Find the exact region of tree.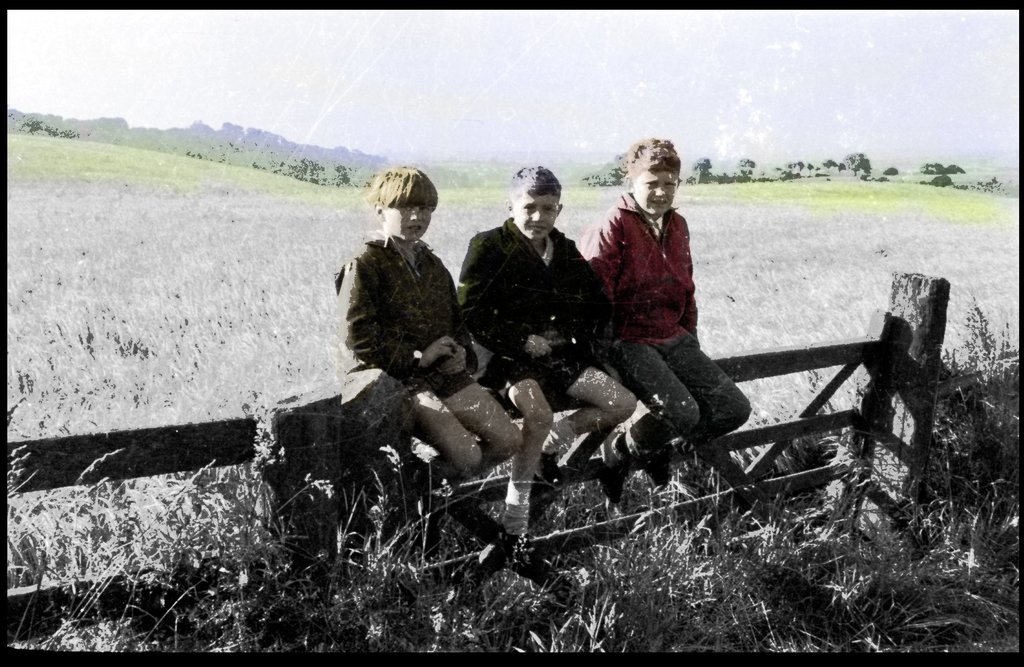
Exact region: <bbox>693, 155, 712, 186</bbox>.
